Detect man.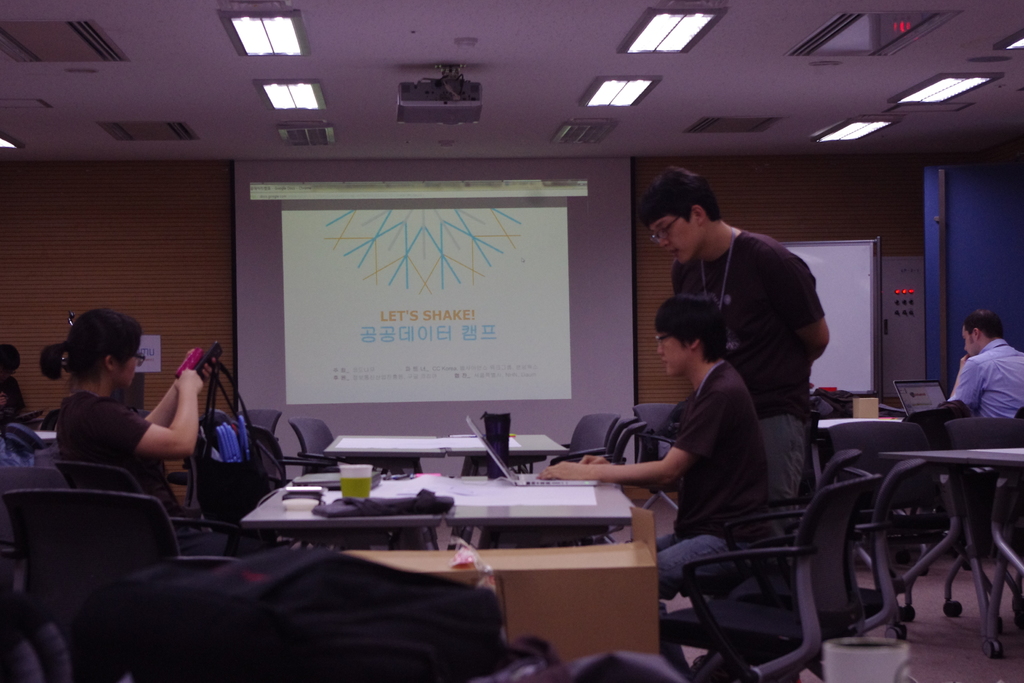
Detected at select_region(924, 315, 1023, 444).
